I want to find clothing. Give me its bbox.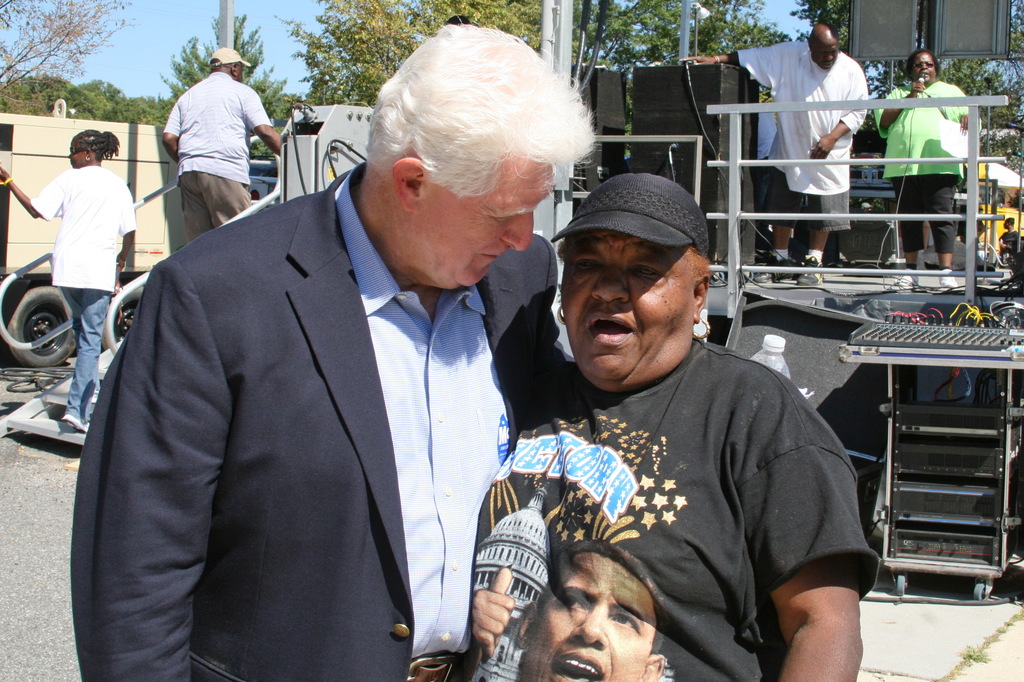
l=28, t=164, r=140, b=420.
